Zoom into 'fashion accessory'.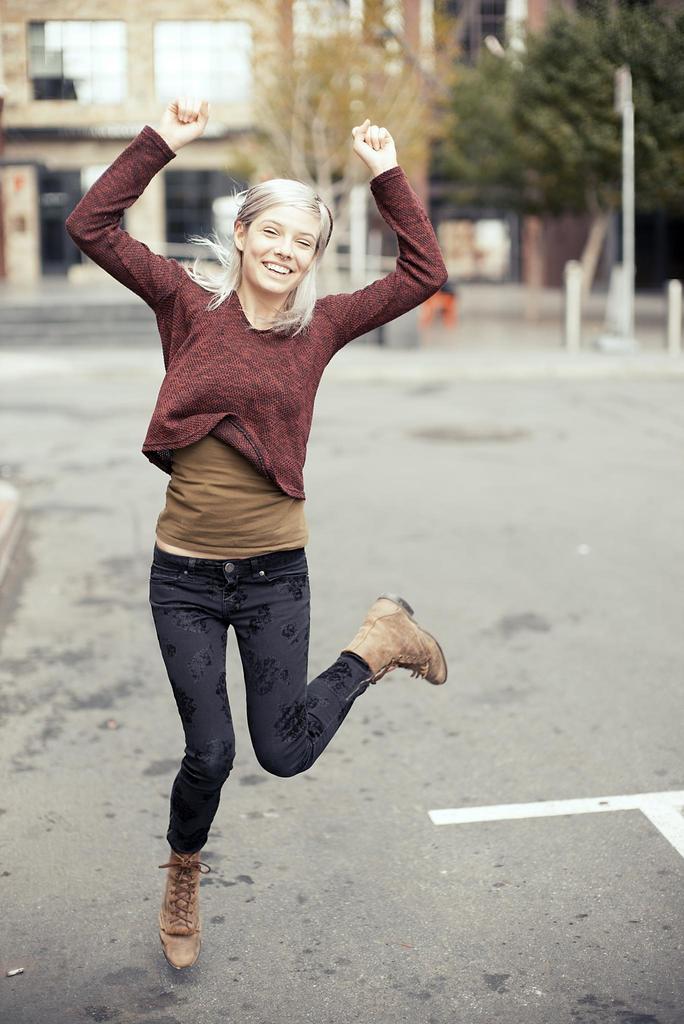
Zoom target: [left=154, top=845, right=212, bottom=967].
